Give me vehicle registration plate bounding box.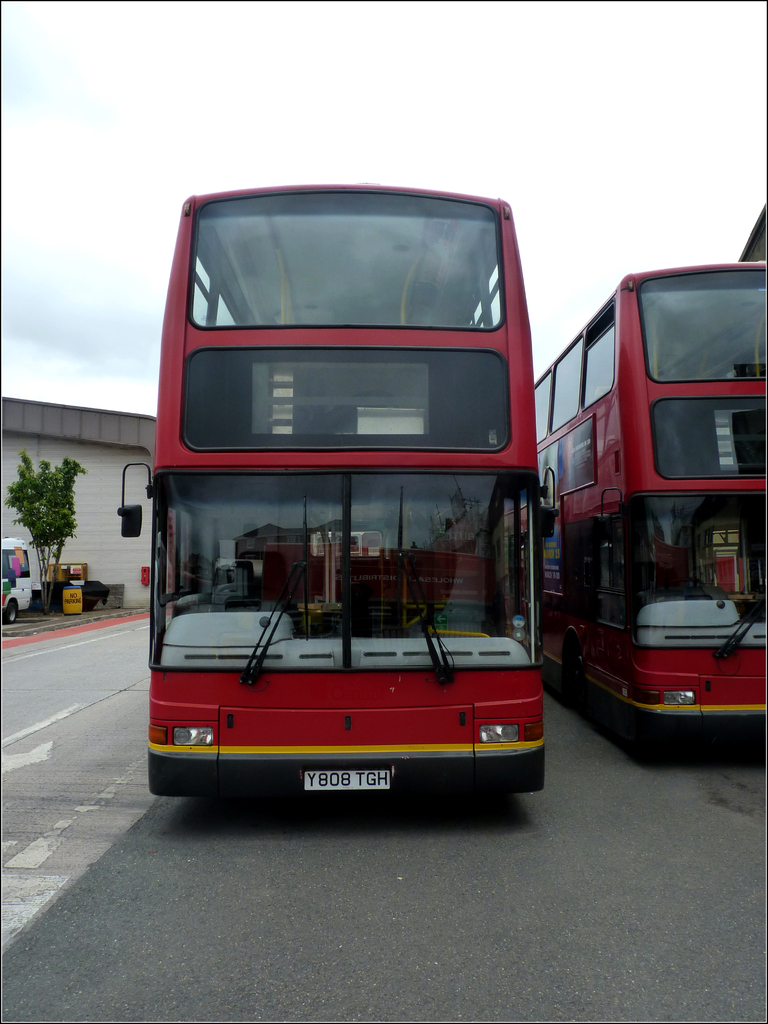
303, 772, 387, 790.
